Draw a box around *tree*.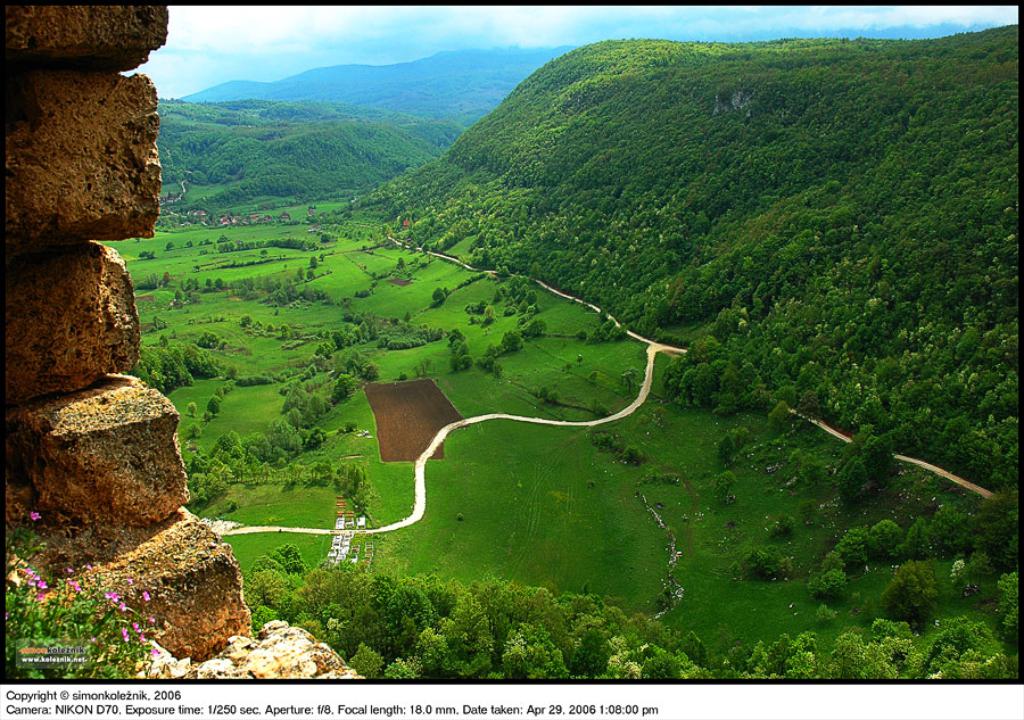
detection(505, 274, 521, 288).
